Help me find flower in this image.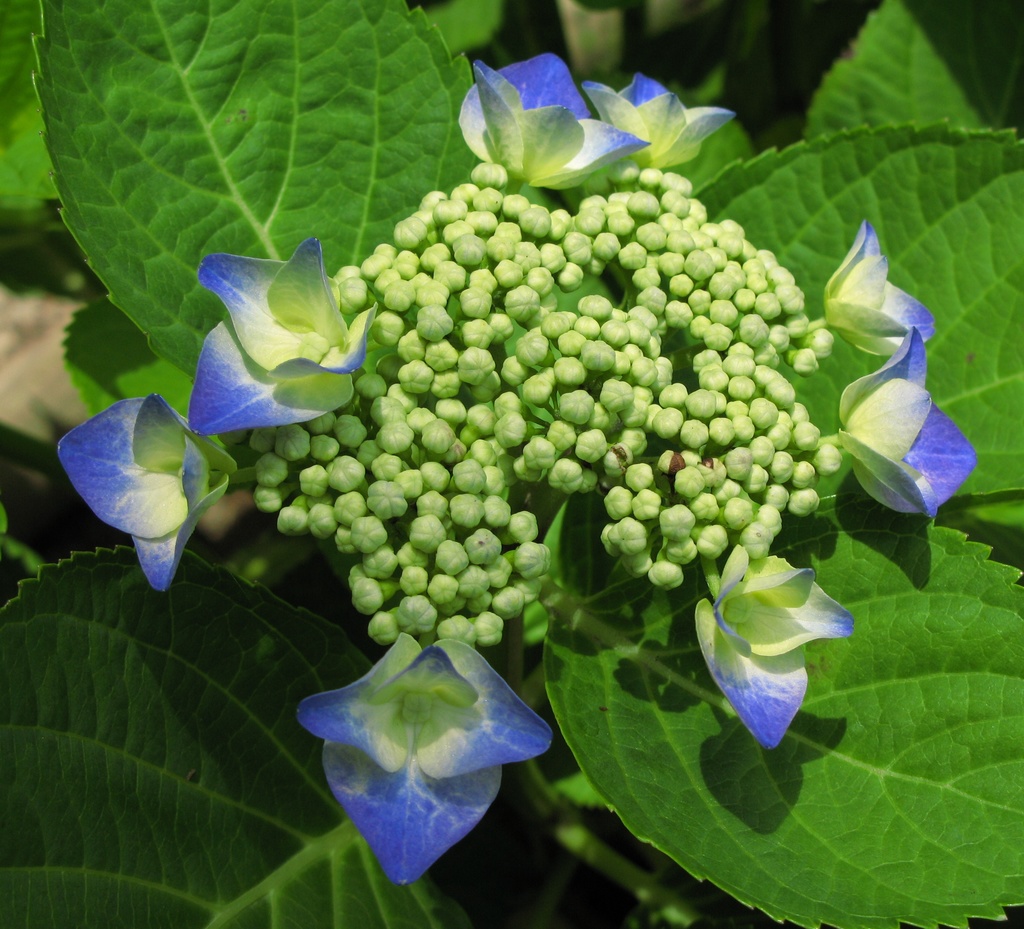
Found it: box(455, 53, 649, 194).
